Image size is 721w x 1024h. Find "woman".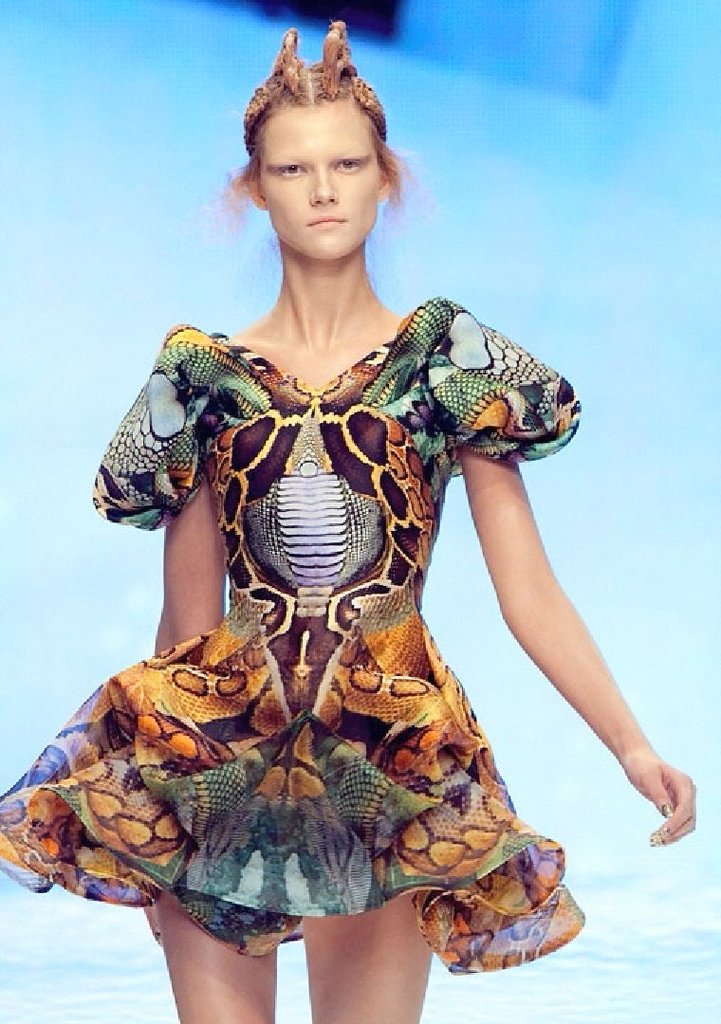
[x1=41, y1=26, x2=640, y2=962].
